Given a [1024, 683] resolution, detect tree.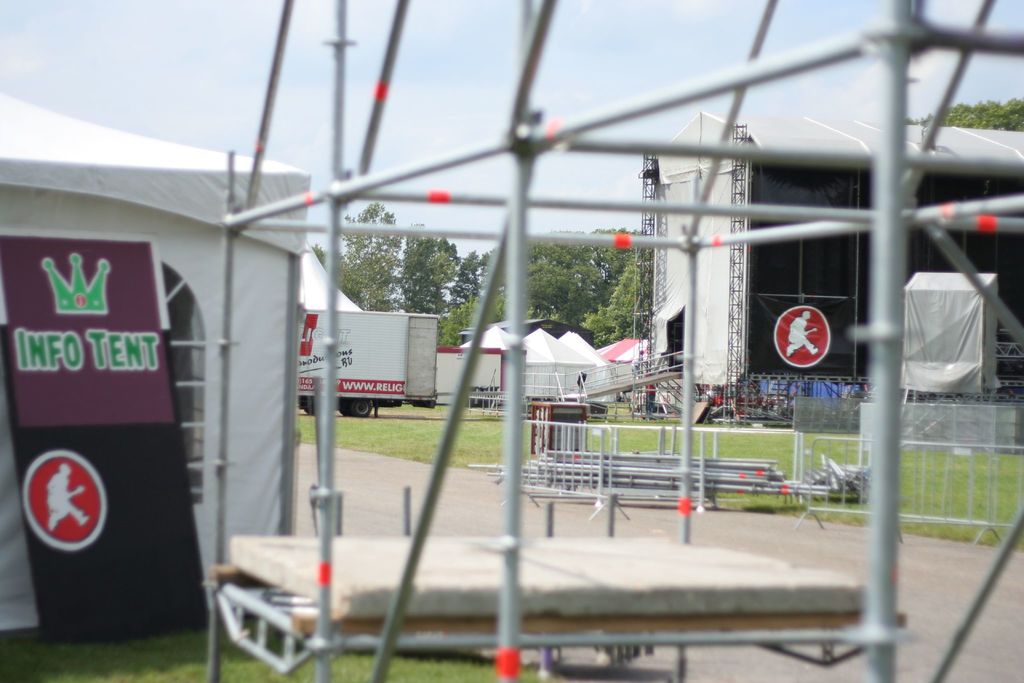
detection(308, 199, 406, 311).
